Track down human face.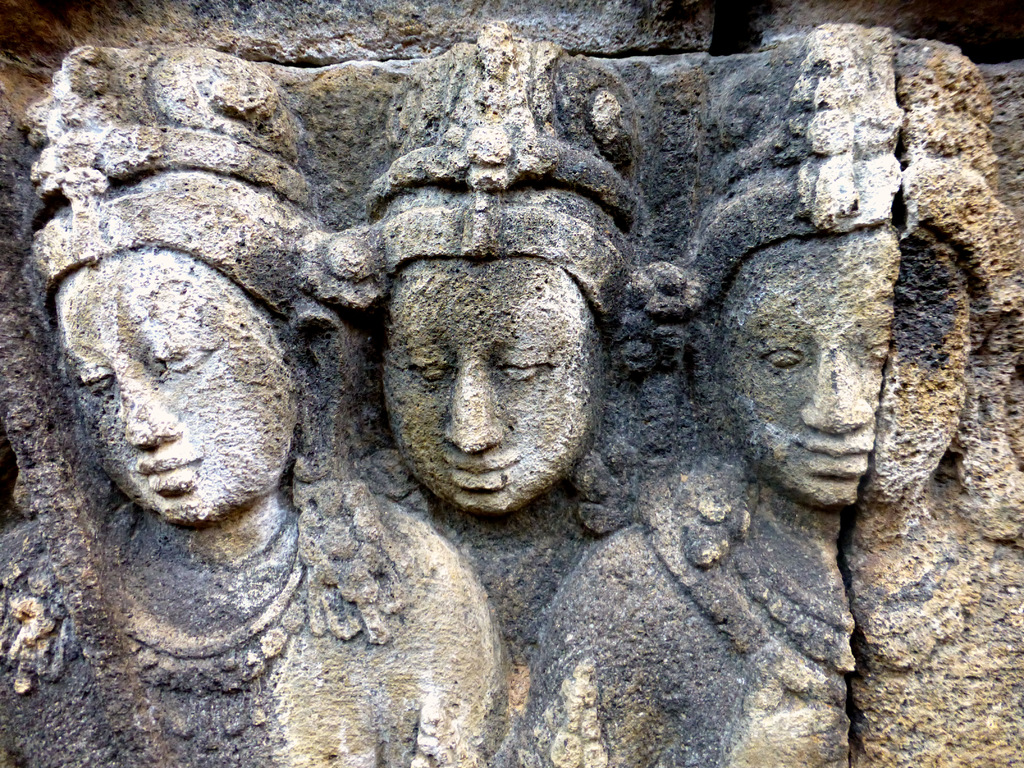
Tracked to l=382, t=254, r=605, b=515.
